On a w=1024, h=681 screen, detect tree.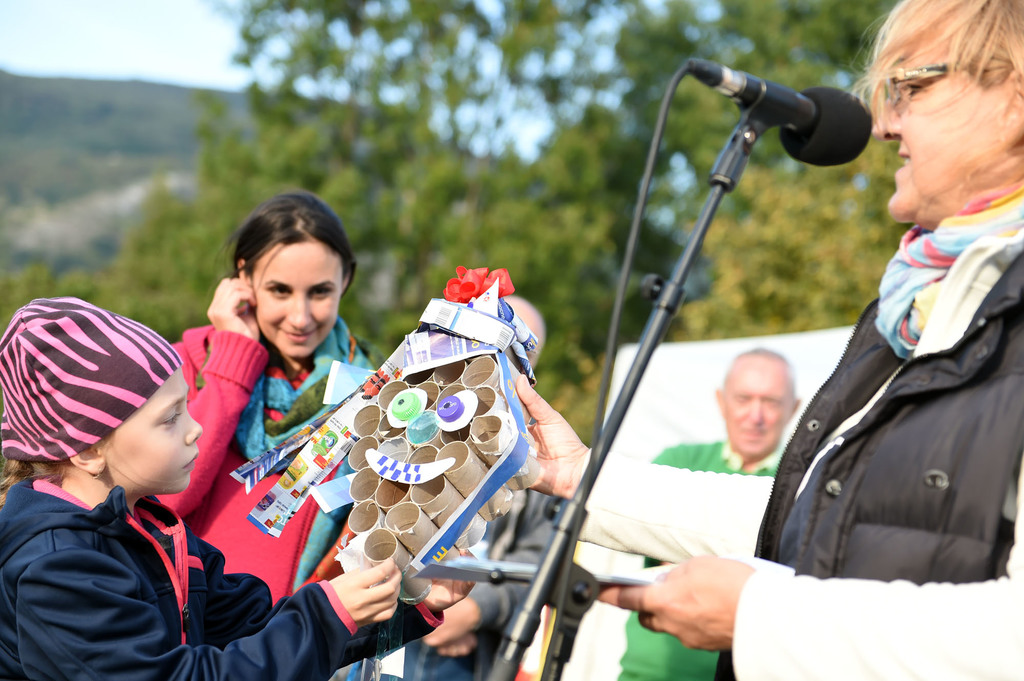
box(664, 104, 916, 325).
